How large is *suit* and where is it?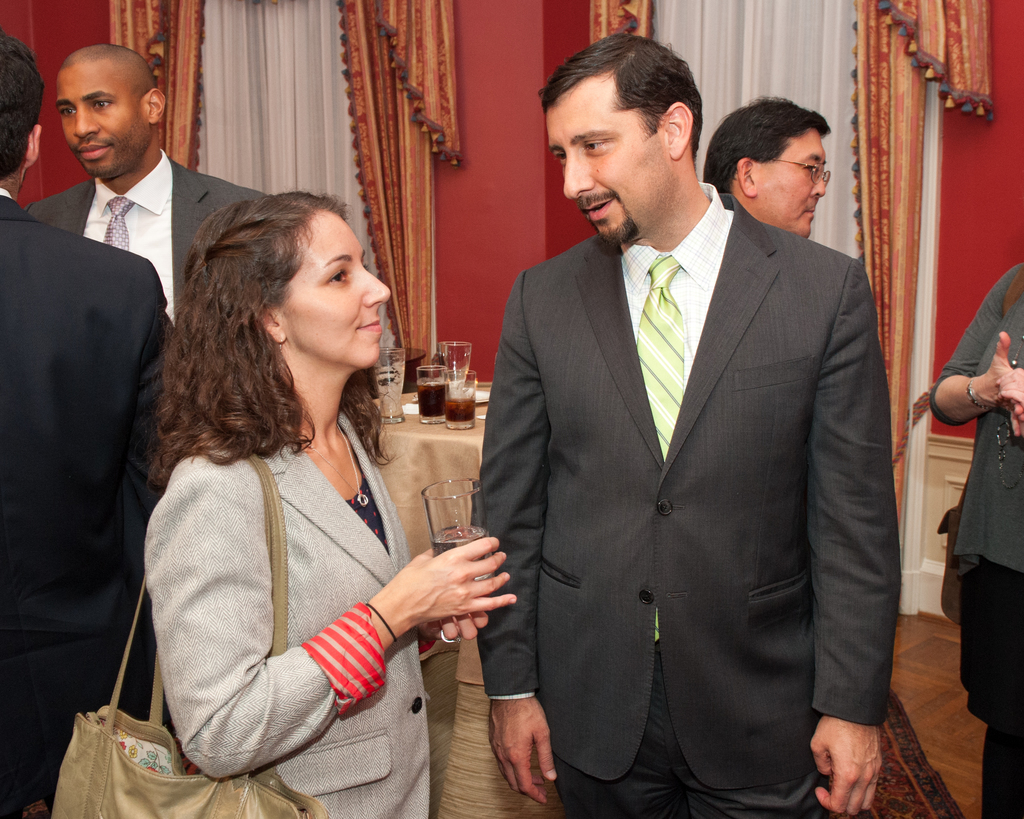
Bounding box: [x1=457, y1=64, x2=895, y2=818].
